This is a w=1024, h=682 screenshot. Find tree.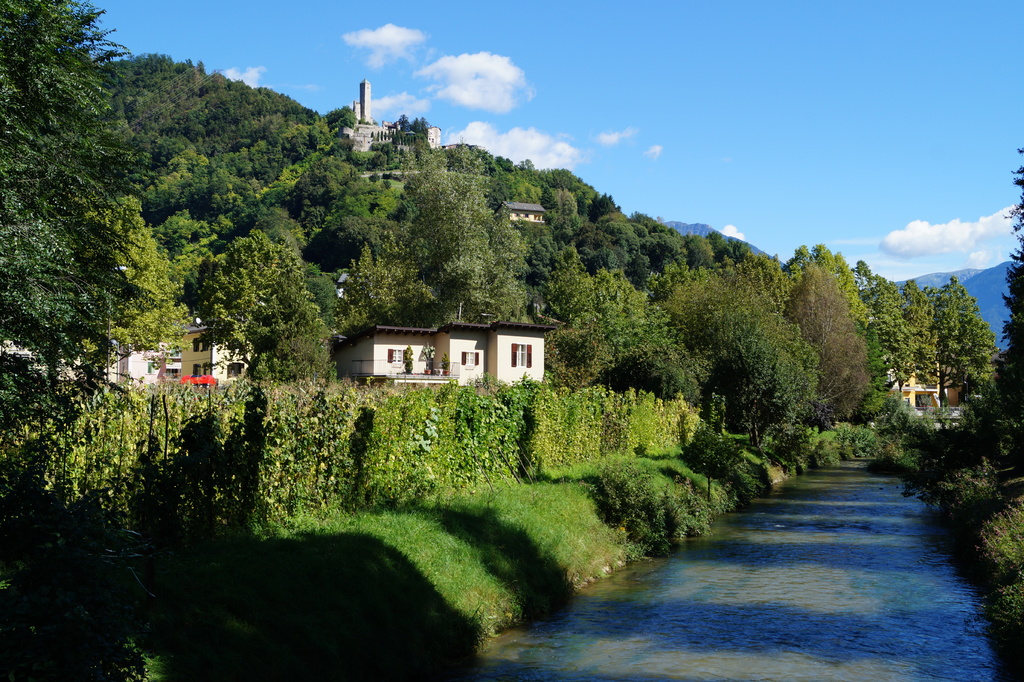
Bounding box: BBox(378, 254, 440, 320).
